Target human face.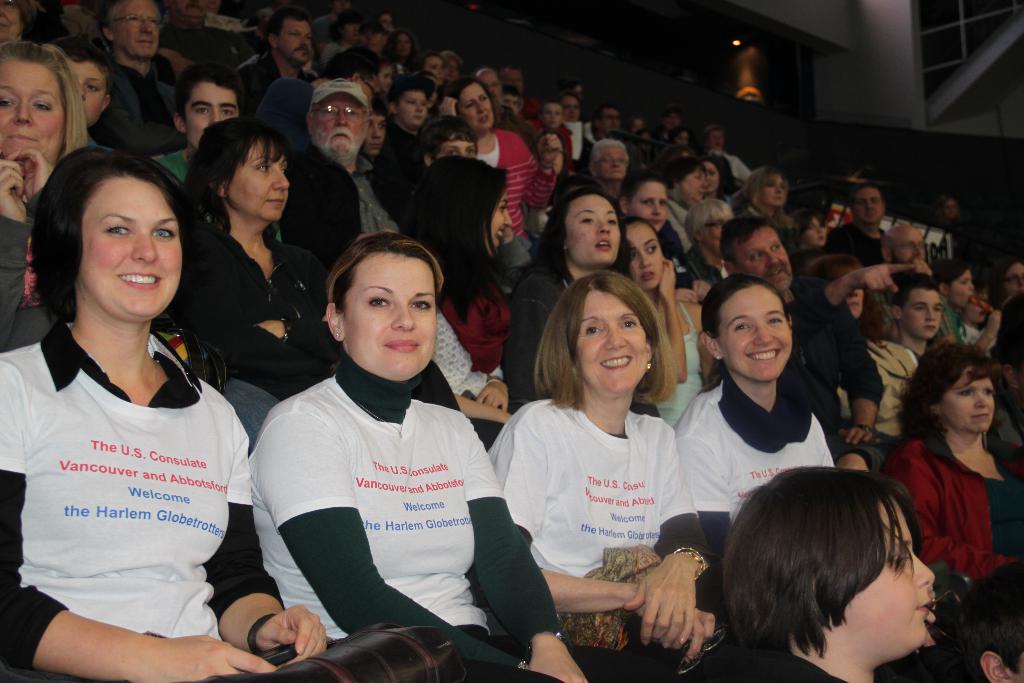
Target region: crop(275, 17, 312, 66).
